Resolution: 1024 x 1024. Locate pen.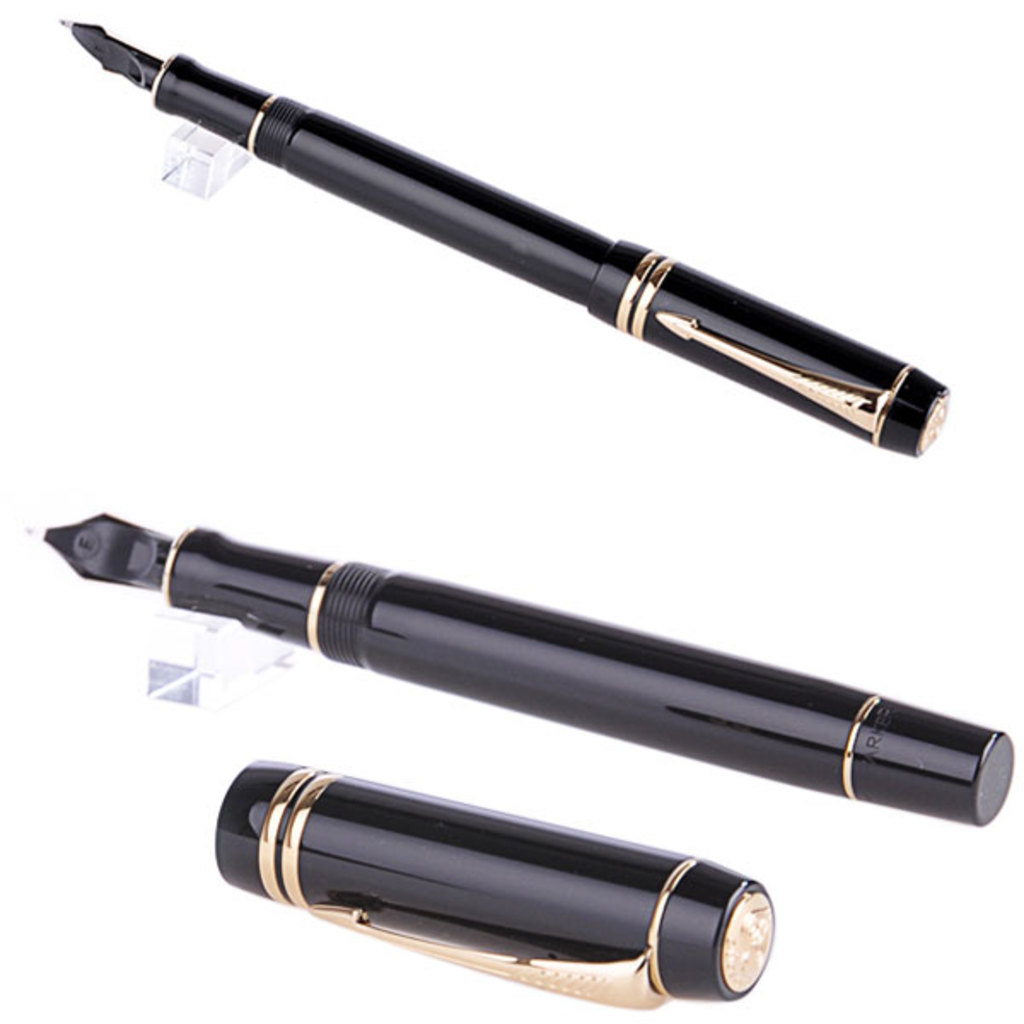
region(212, 759, 770, 1010).
